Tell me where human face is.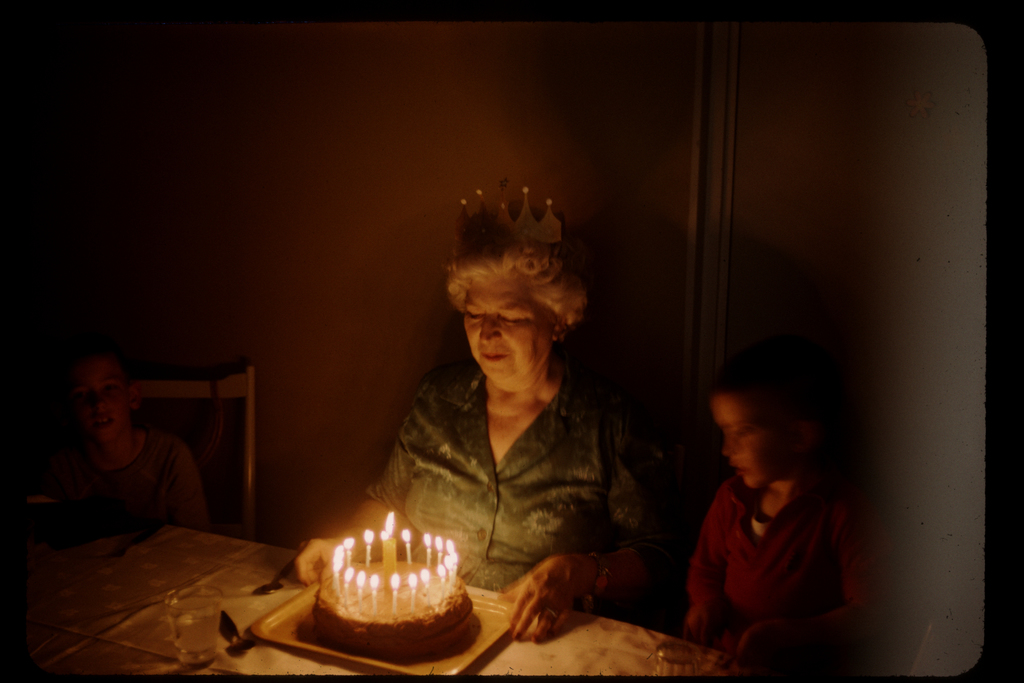
human face is at l=461, t=277, r=556, b=381.
